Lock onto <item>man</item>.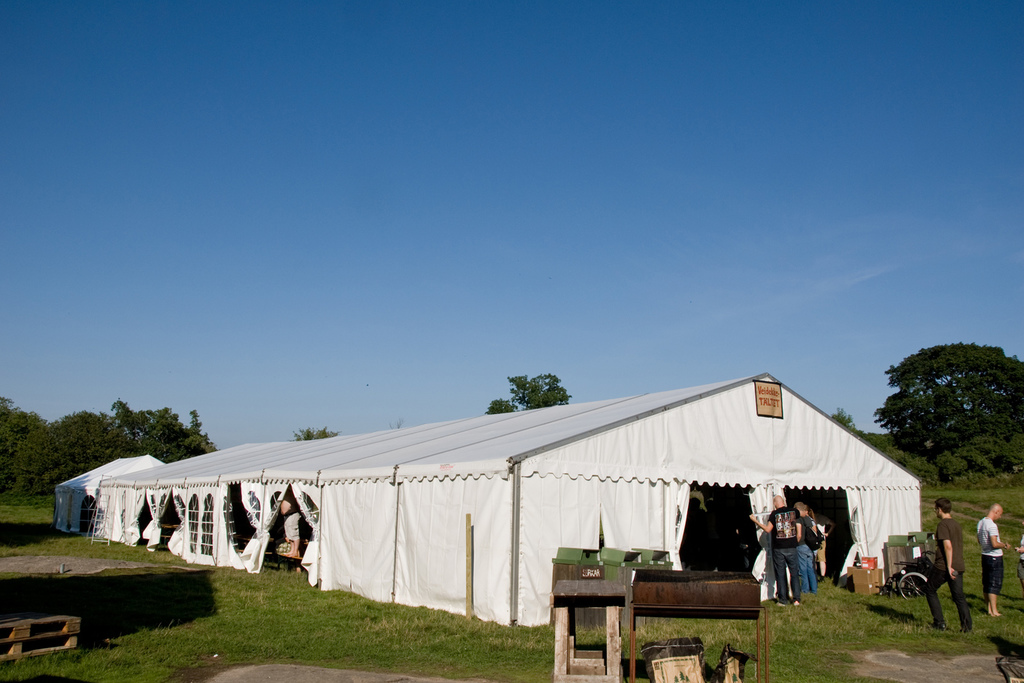
Locked: detection(956, 491, 1023, 645).
